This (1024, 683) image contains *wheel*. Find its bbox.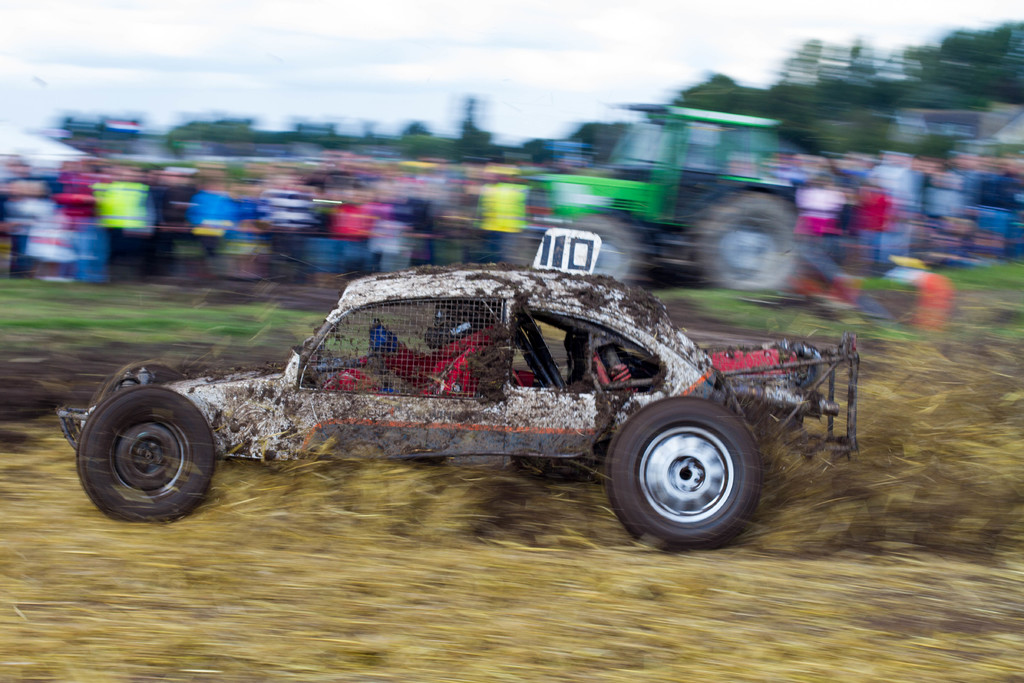
{"x1": 111, "y1": 358, "x2": 178, "y2": 389}.
